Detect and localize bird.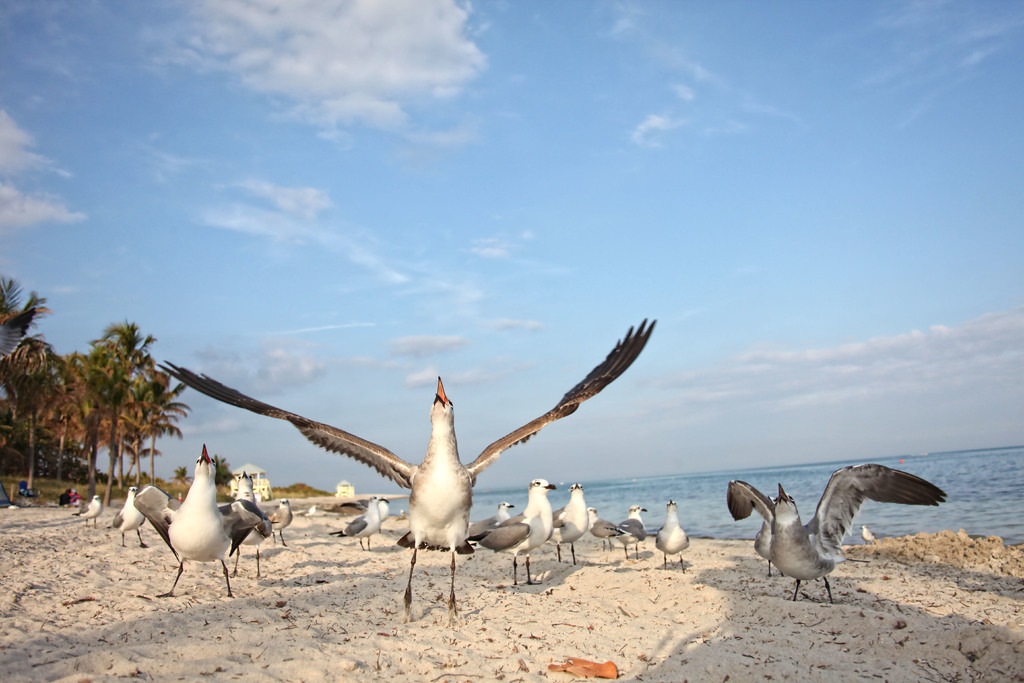
Localized at (left=751, top=490, right=804, bottom=586).
